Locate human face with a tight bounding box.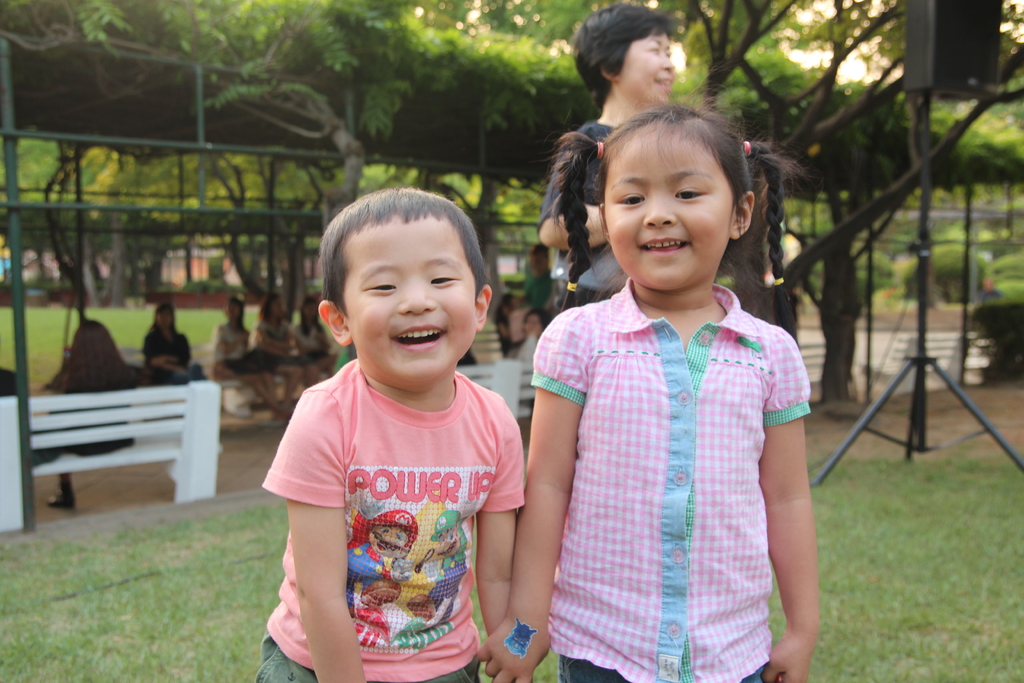
x1=347 y1=219 x2=473 y2=388.
